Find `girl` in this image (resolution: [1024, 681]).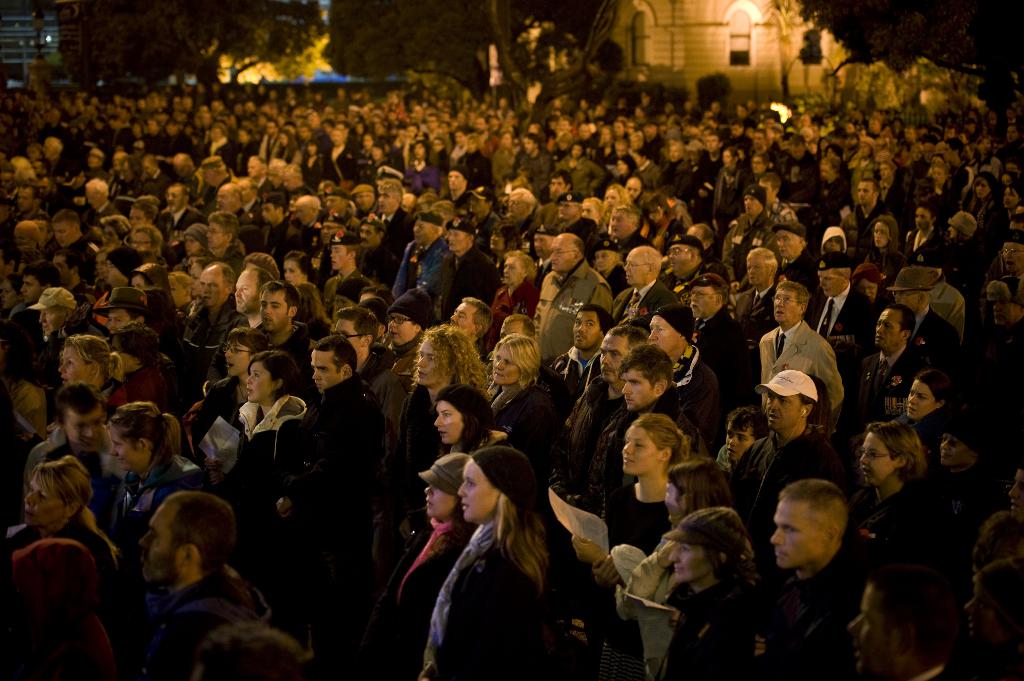
382,453,481,654.
